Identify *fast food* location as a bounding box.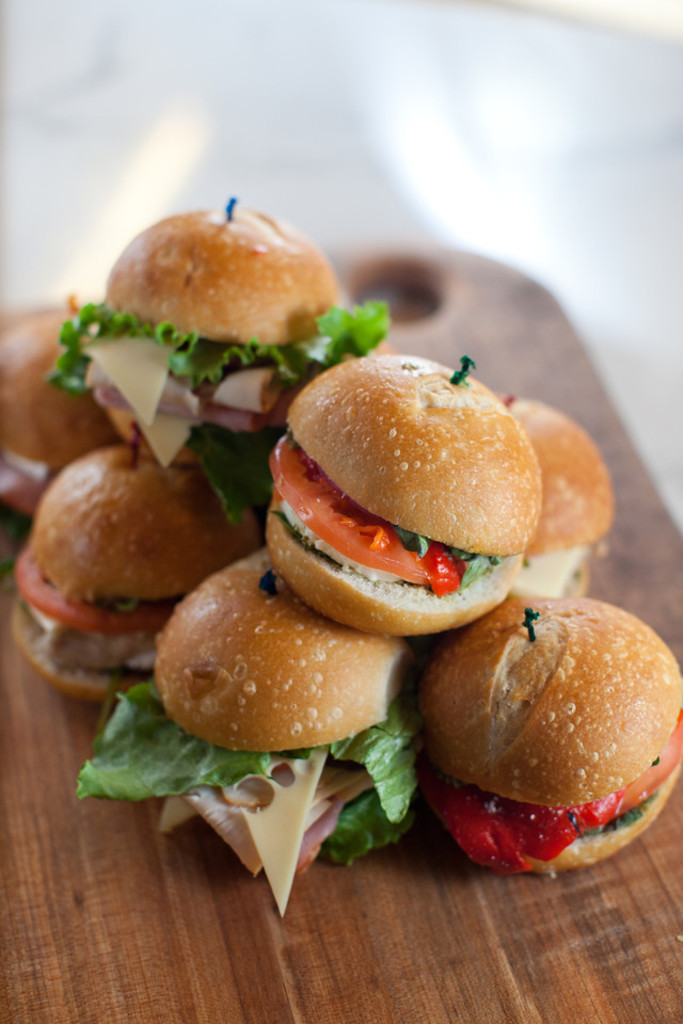
{"x1": 45, "y1": 191, "x2": 395, "y2": 469}.
